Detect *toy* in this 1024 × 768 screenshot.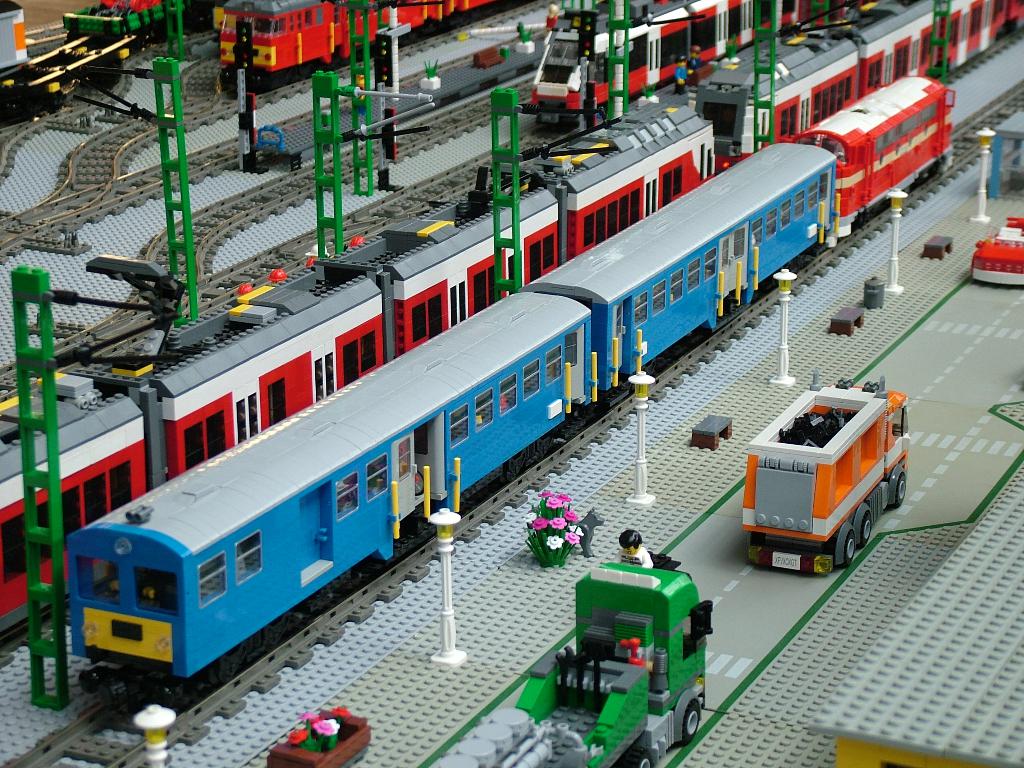
Detection: crop(0, 625, 96, 765).
